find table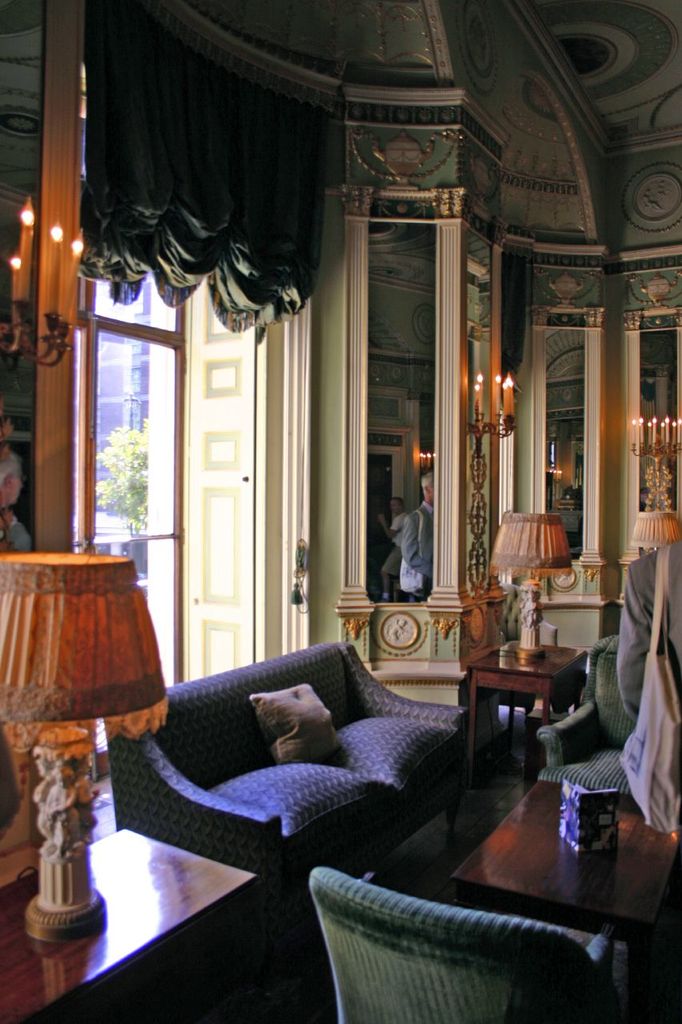
l=470, t=646, r=590, b=778
